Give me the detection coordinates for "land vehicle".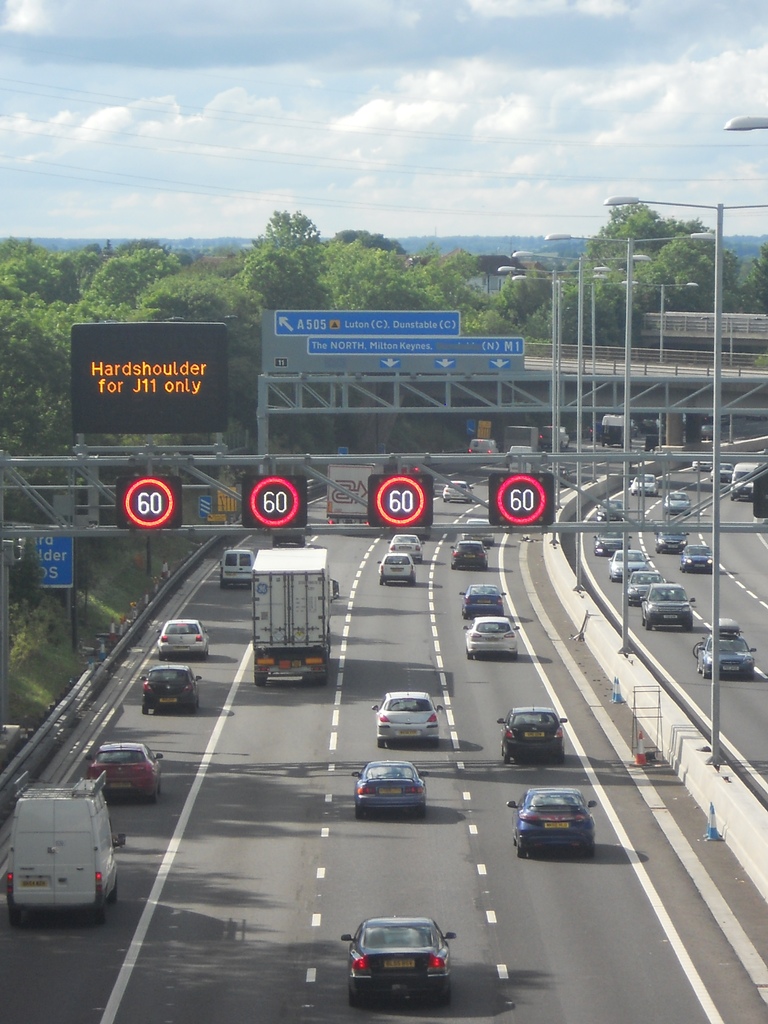
crop(461, 587, 505, 618).
